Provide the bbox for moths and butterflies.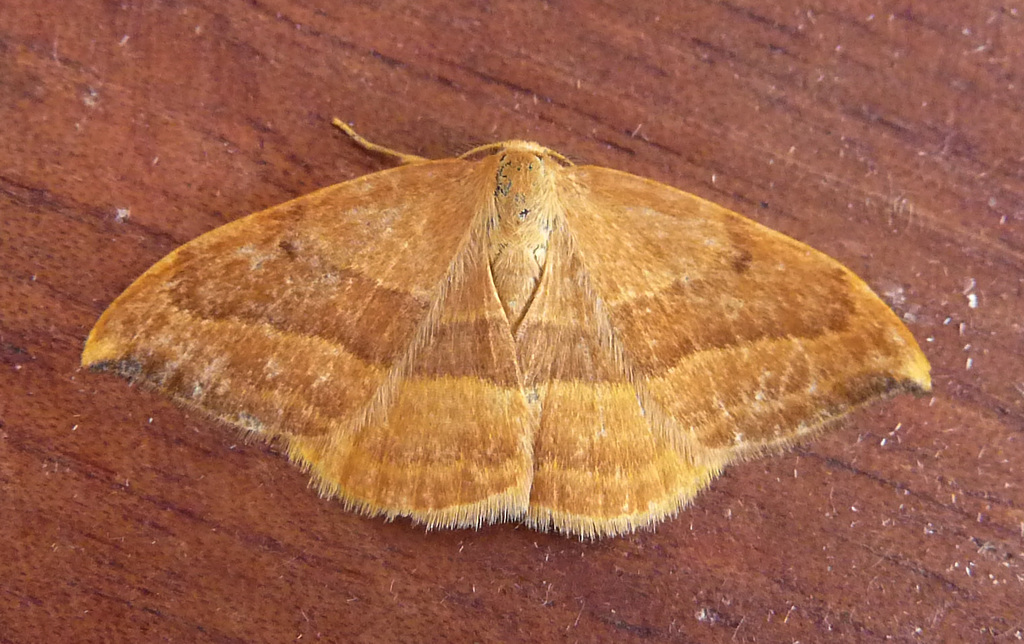
(x1=77, y1=116, x2=939, y2=538).
